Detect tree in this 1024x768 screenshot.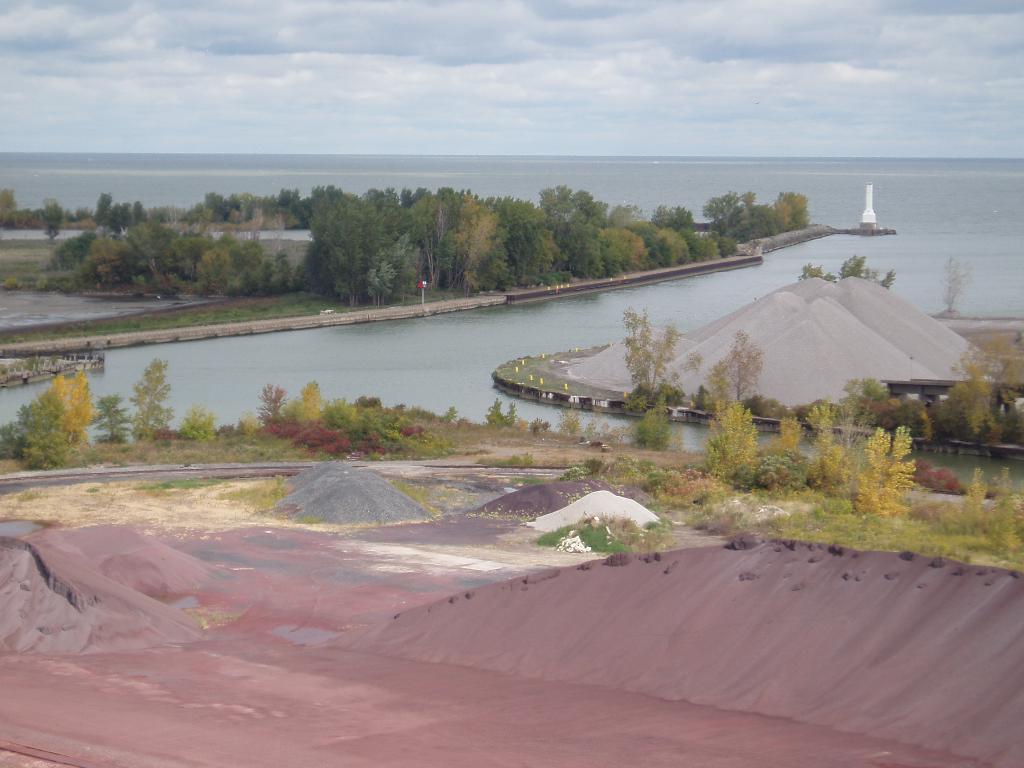
Detection: [129,355,176,439].
